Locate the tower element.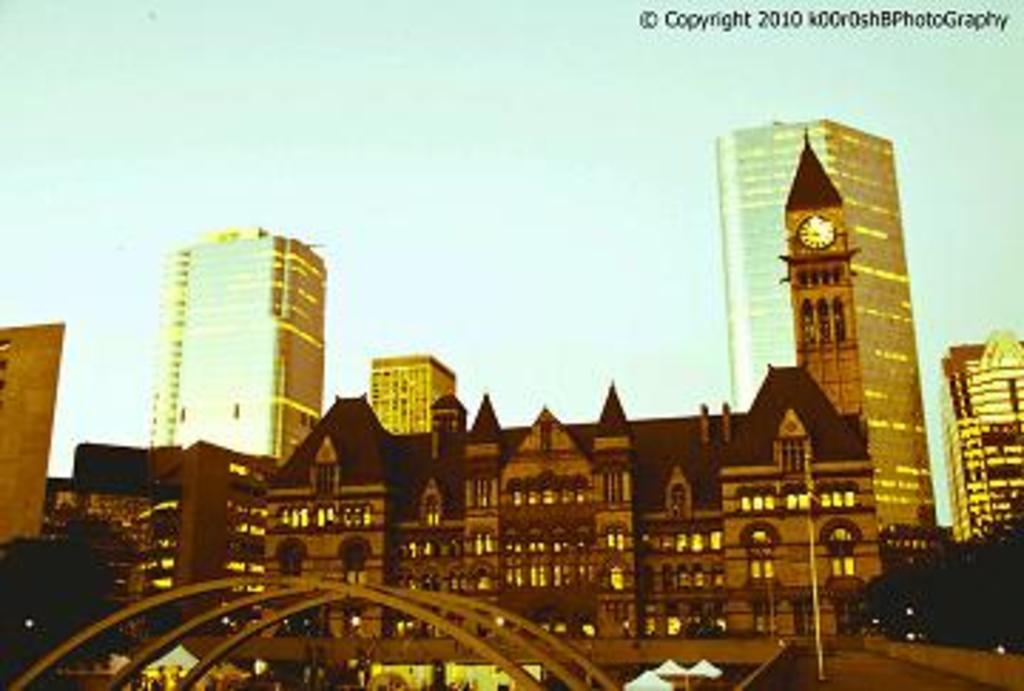
Element bbox: pyautogui.locateOnScreen(700, 88, 956, 535).
